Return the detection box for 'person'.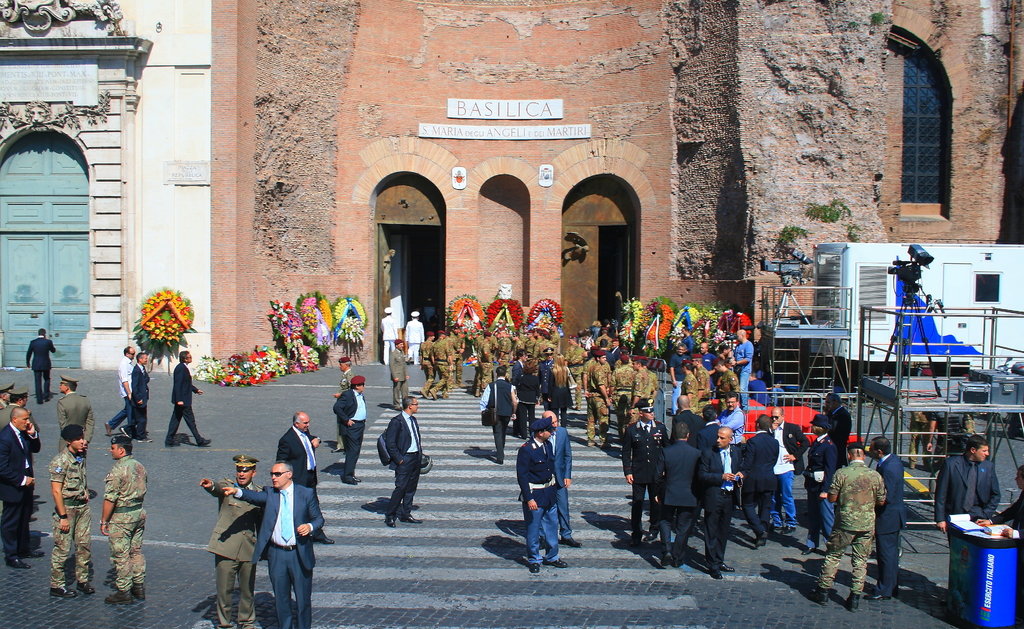
333:375:365:482.
